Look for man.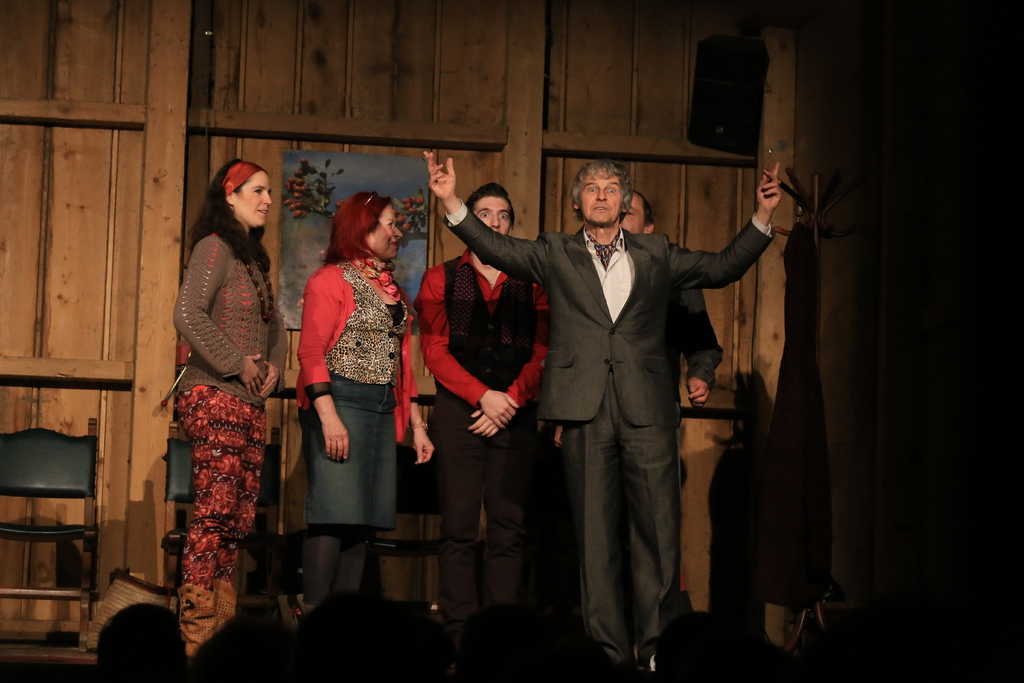
Found: (x1=411, y1=180, x2=556, y2=646).
